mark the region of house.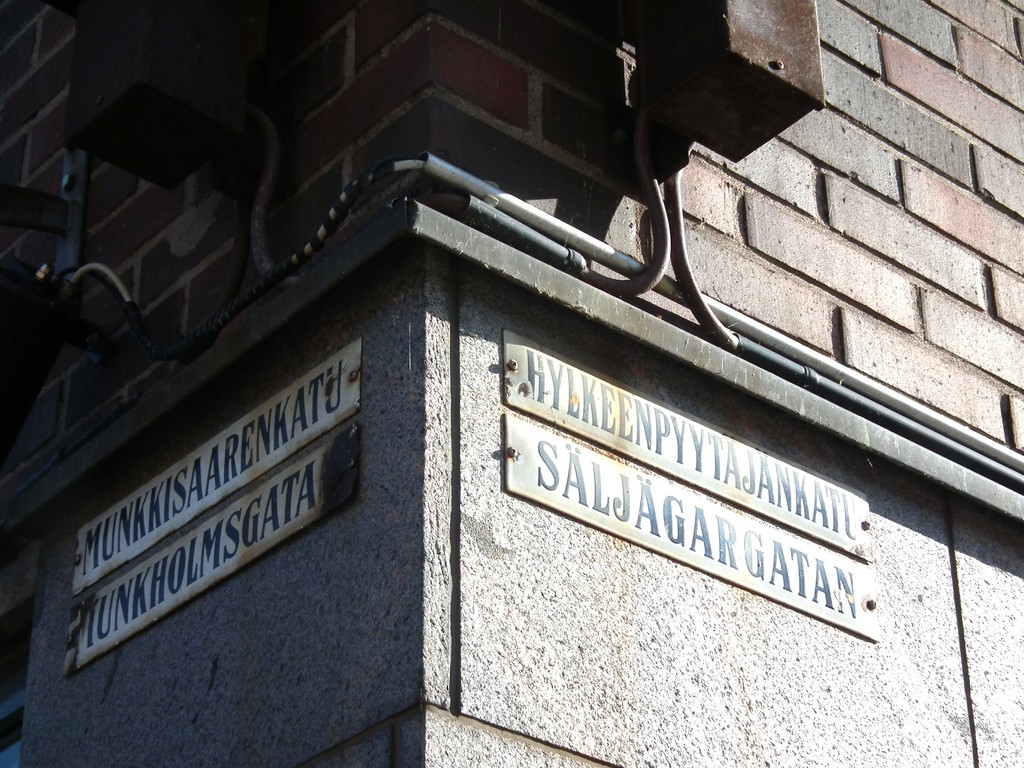
Region: rect(0, 0, 1023, 767).
